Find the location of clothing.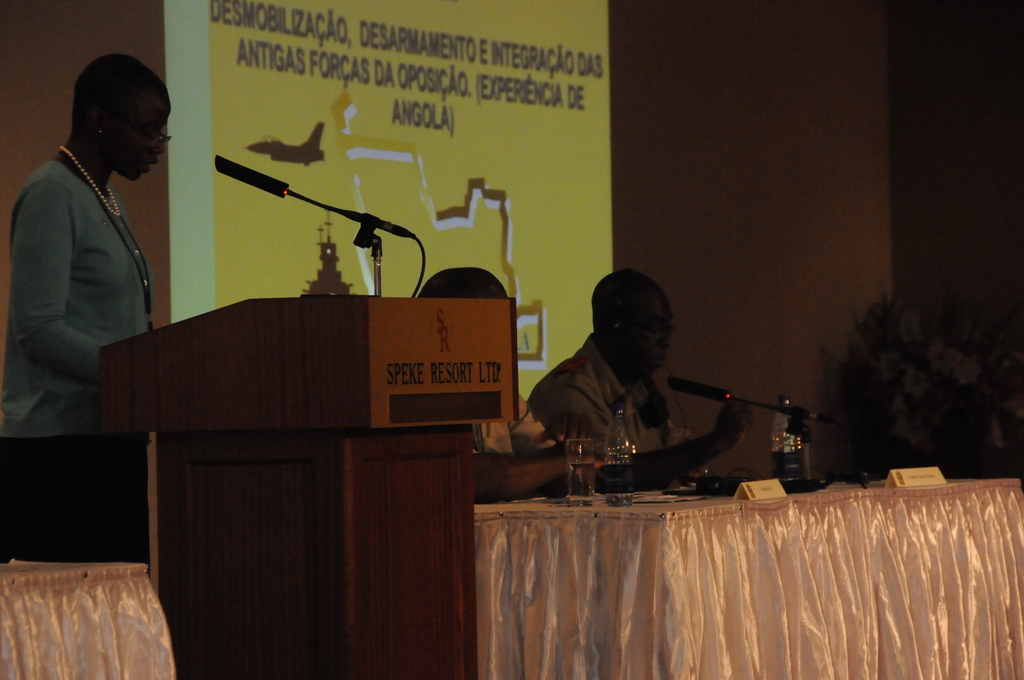
Location: [x1=459, y1=398, x2=565, y2=471].
